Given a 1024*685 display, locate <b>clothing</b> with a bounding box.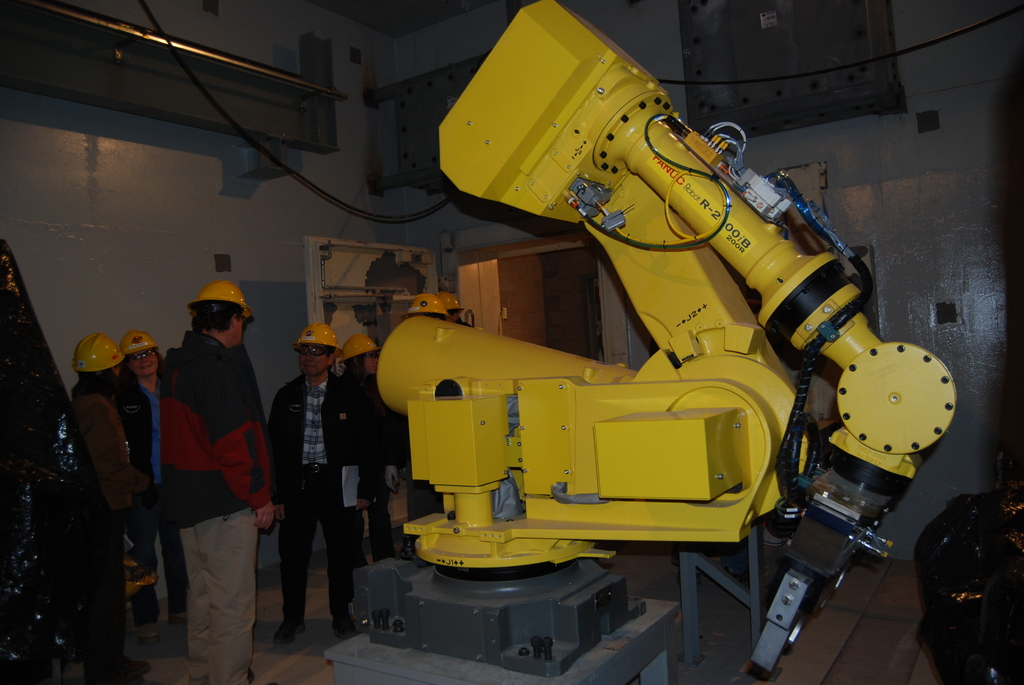
Located: locate(257, 330, 376, 628).
